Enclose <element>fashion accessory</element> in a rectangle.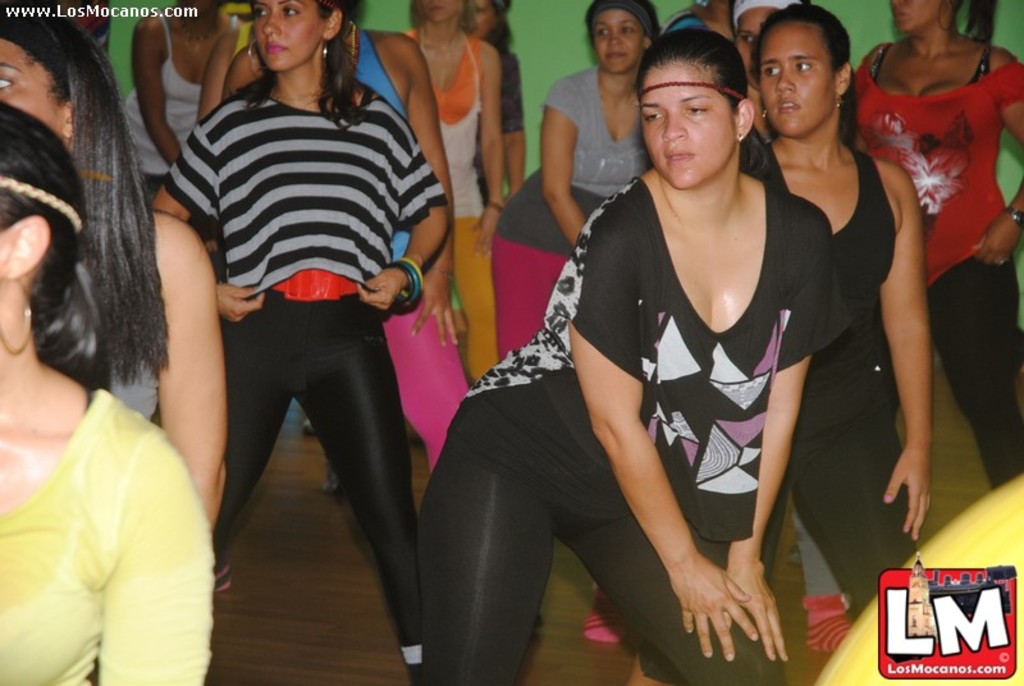
BBox(1006, 206, 1023, 232).
